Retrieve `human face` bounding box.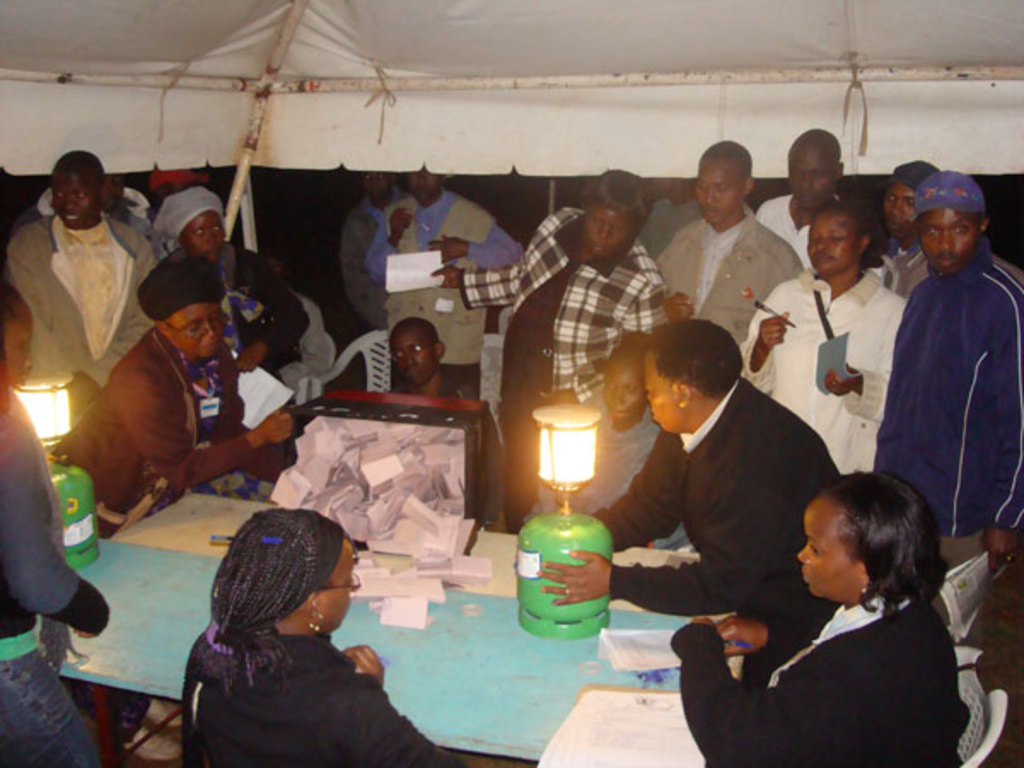
Bounding box: 171/302/230/358.
